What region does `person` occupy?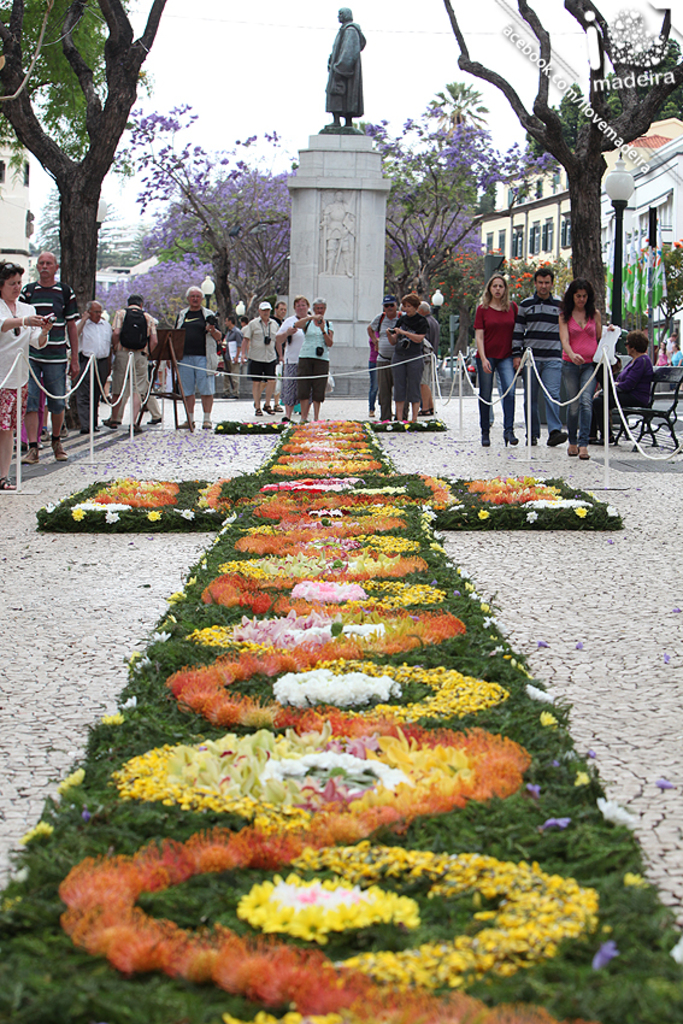
box(385, 290, 430, 426).
